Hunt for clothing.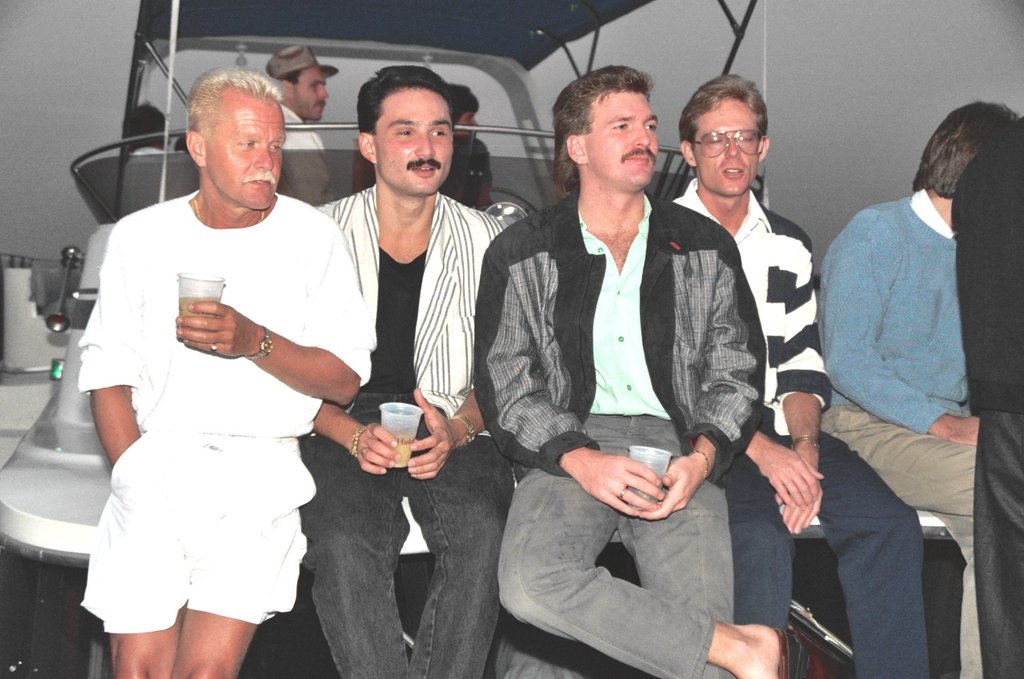
Hunted down at select_region(666, 172, 918, 678).
